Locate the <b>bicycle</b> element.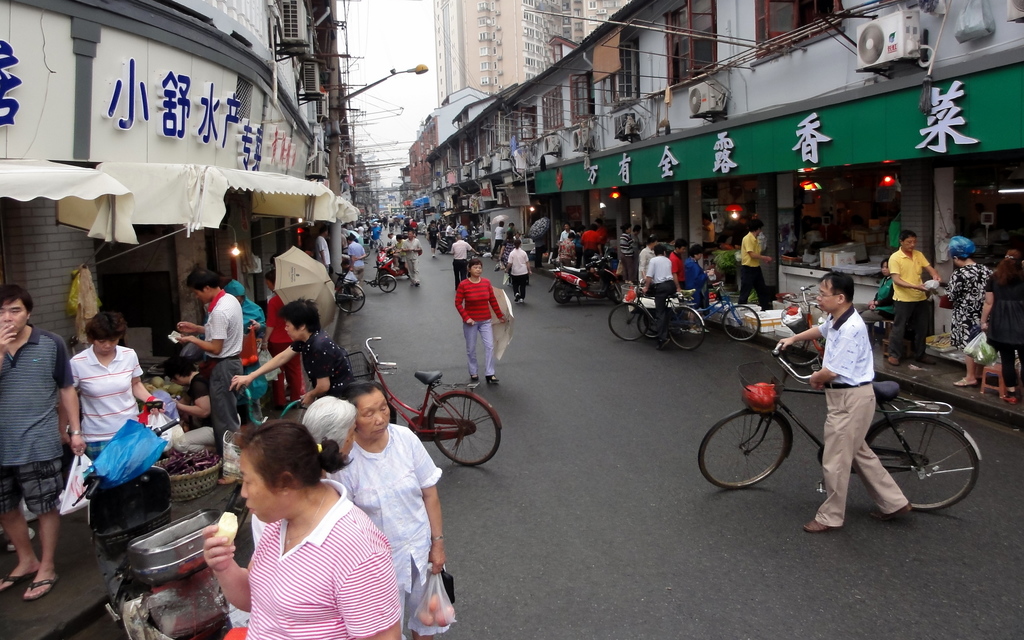
Element bbox: [606,288,706,348].
